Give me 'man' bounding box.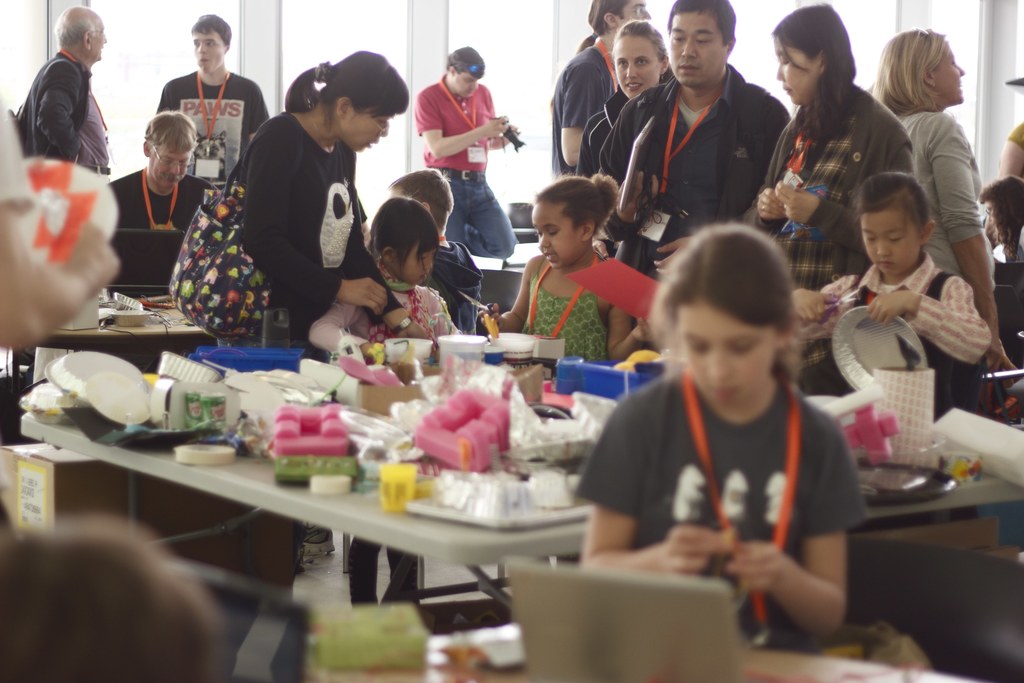
(x1=600, y1=0, x2=787, y2=292).
